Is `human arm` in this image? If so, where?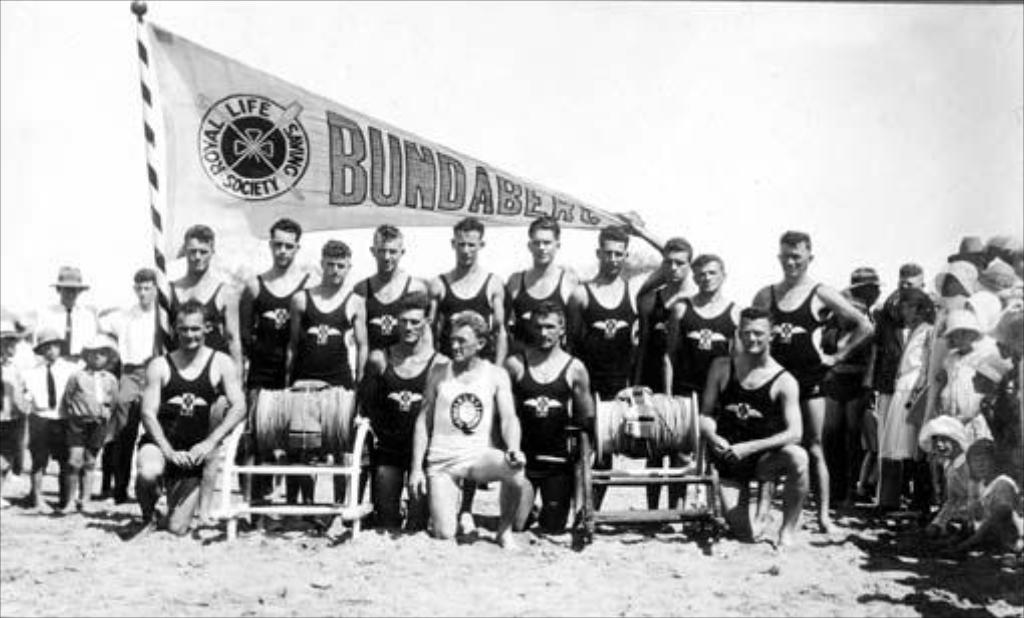
Yes, at x1=492, y1=359, x2=528, y2=472.
